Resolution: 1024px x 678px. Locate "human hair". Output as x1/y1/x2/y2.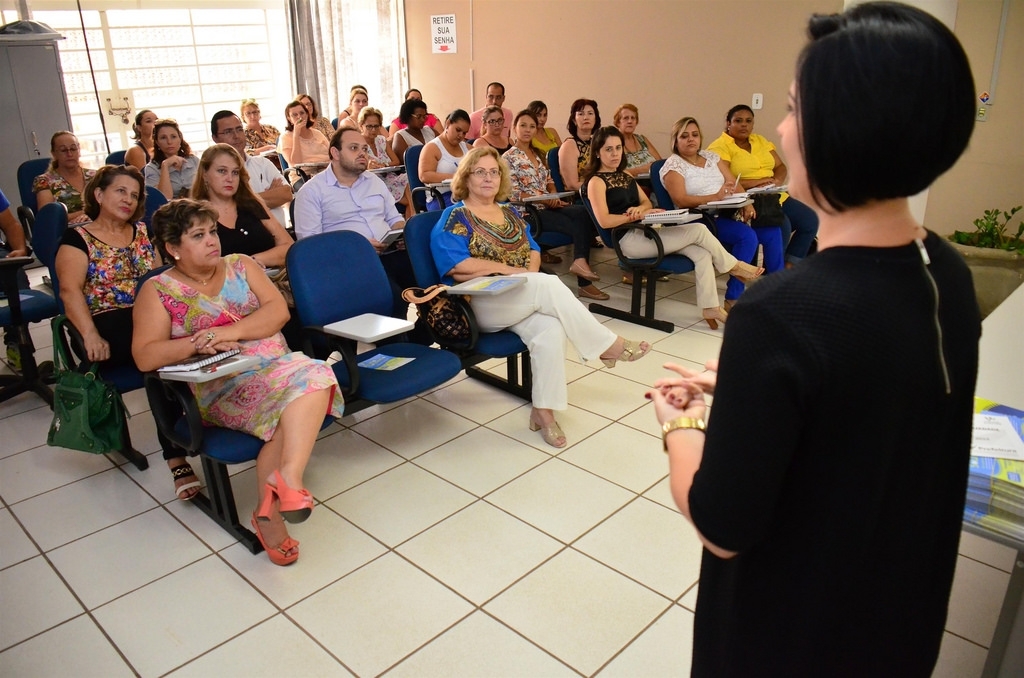
477/107/502/135.
